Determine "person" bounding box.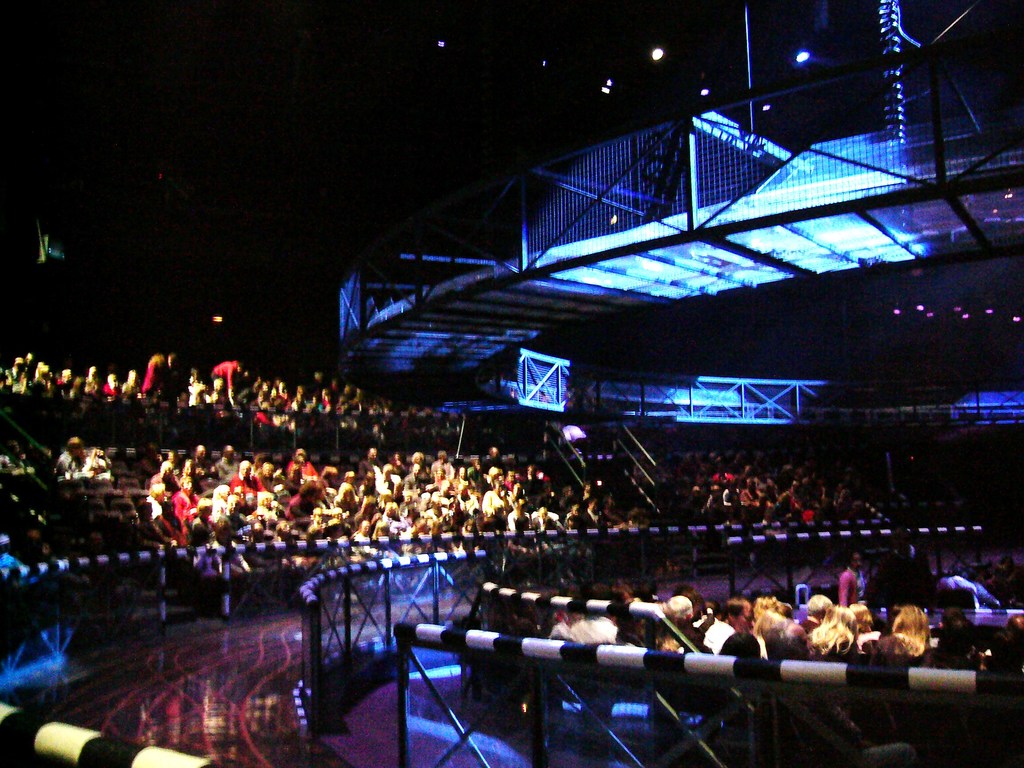
Determined: (204,468,248,531).
